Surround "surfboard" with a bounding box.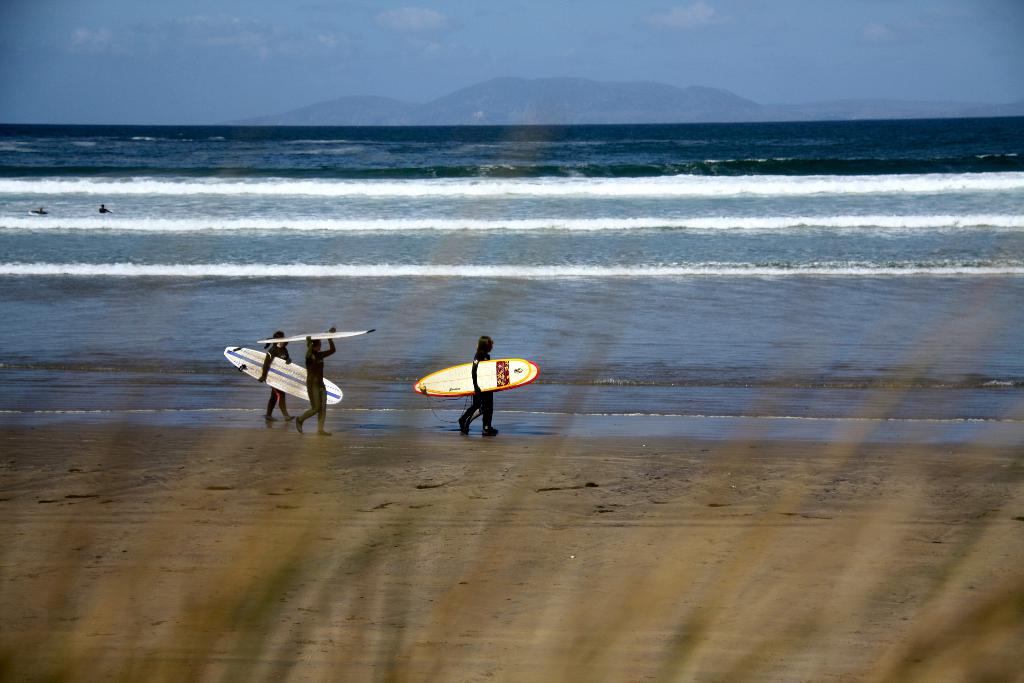
(222,344,344,409).
